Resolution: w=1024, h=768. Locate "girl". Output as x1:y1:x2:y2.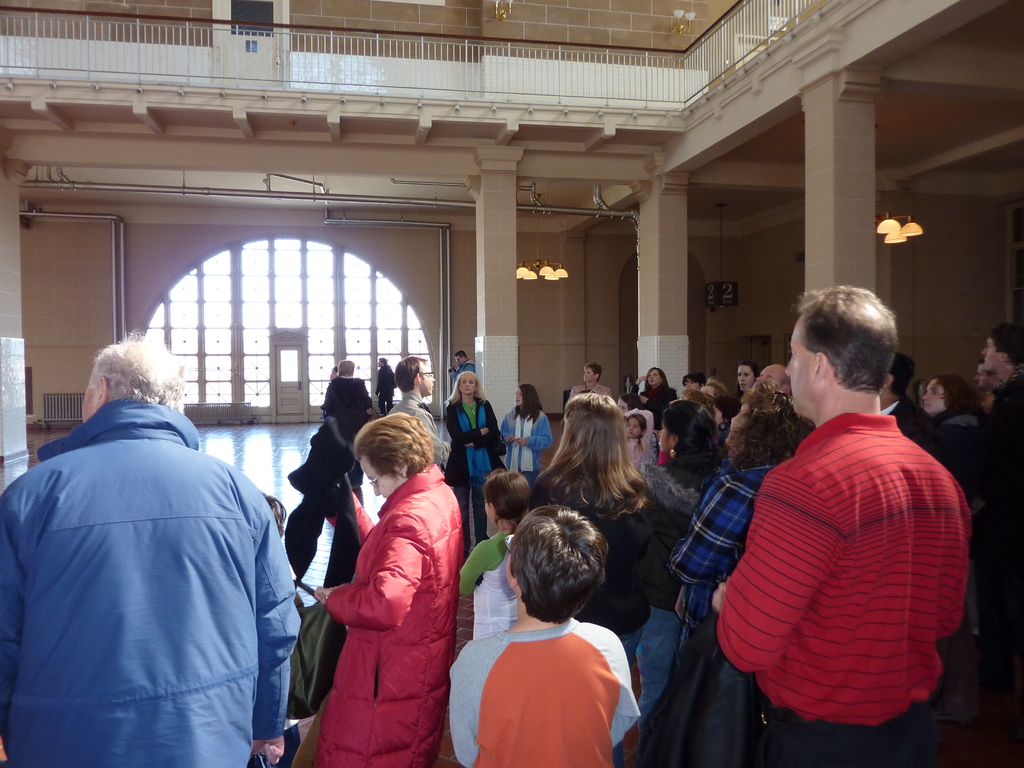
616:407:653:471.
